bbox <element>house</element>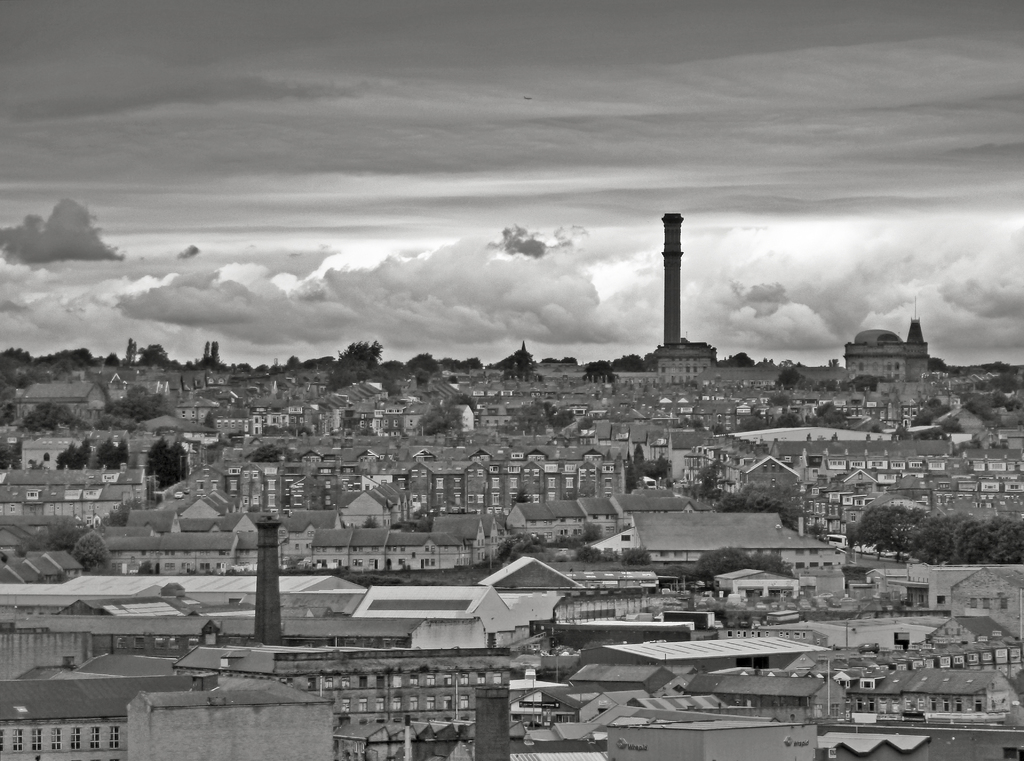
pyautogui.locateOnScreen(278, 527, 463, 569)
